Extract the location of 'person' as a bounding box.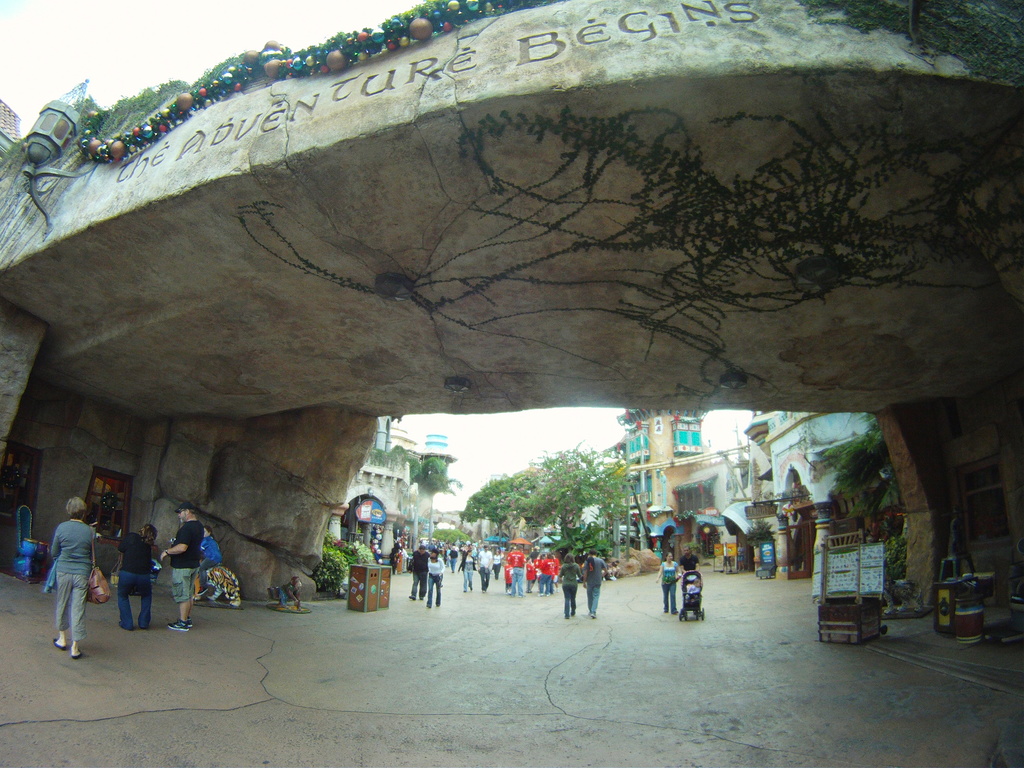
<region>506, 544, 517, 593</region>.
